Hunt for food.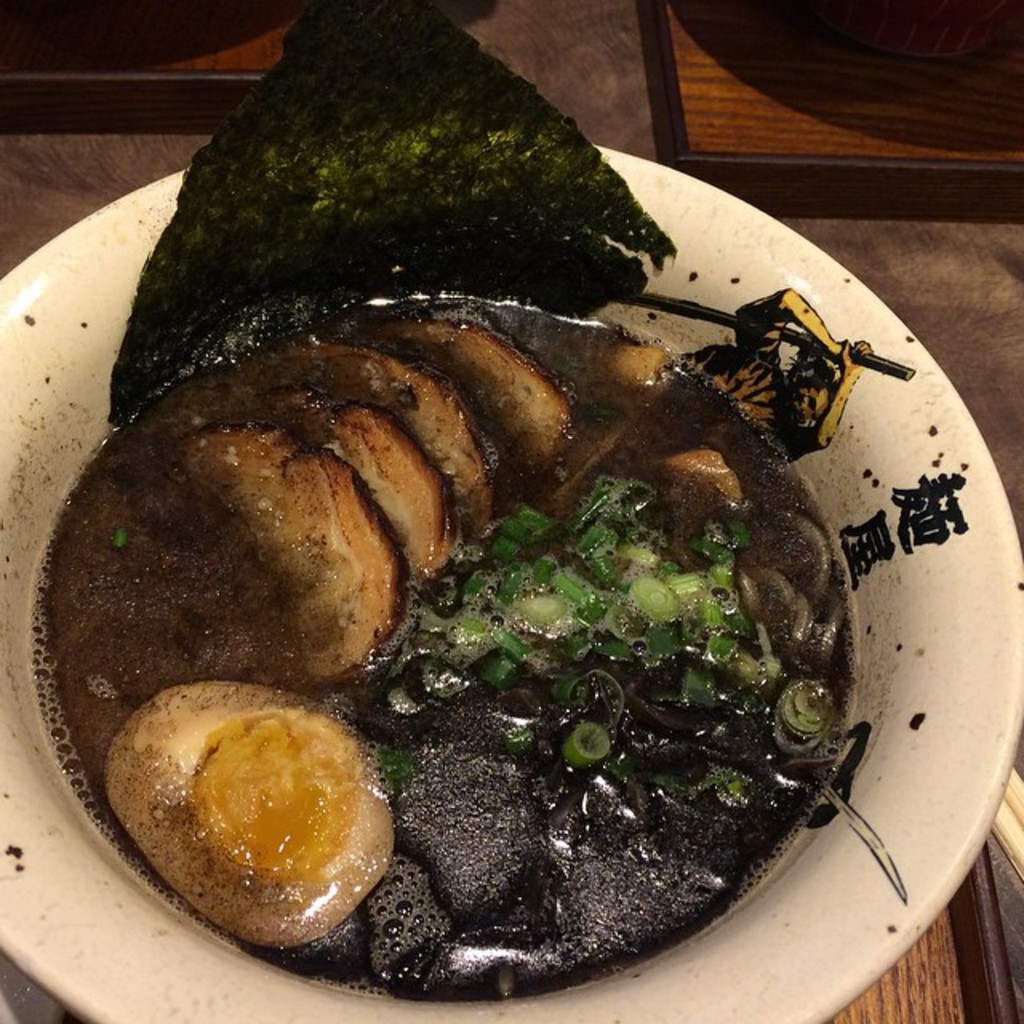
Hunted down at 363 314 570 475.
